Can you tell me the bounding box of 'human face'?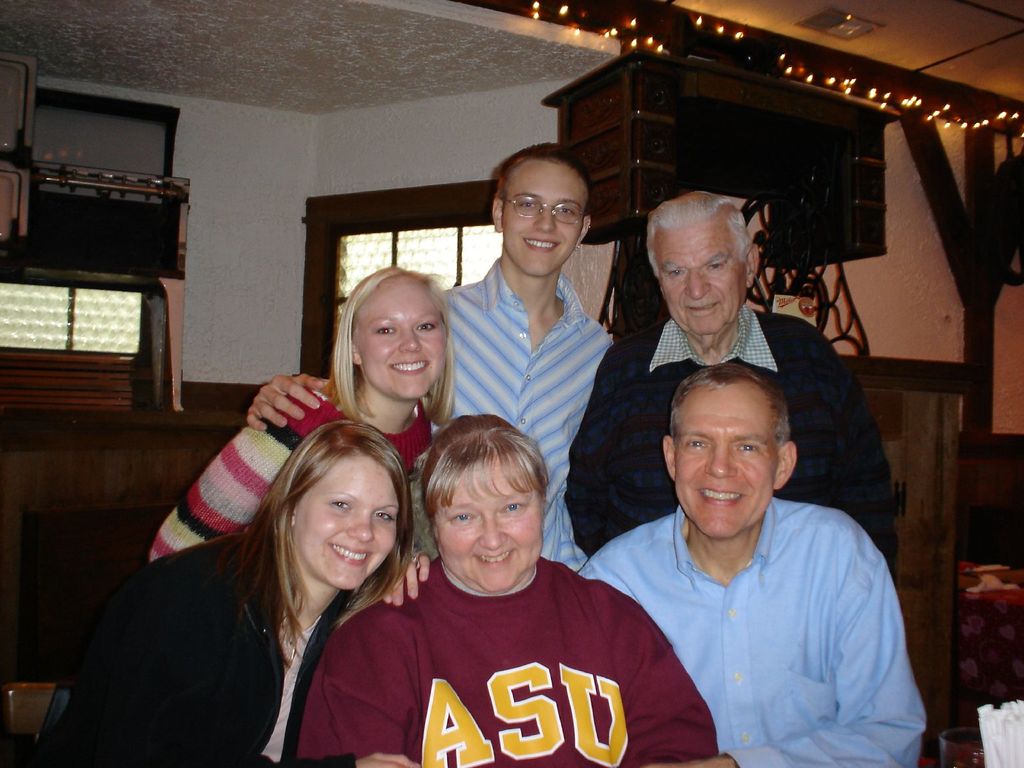
locate(436, 438, 534, 582).
